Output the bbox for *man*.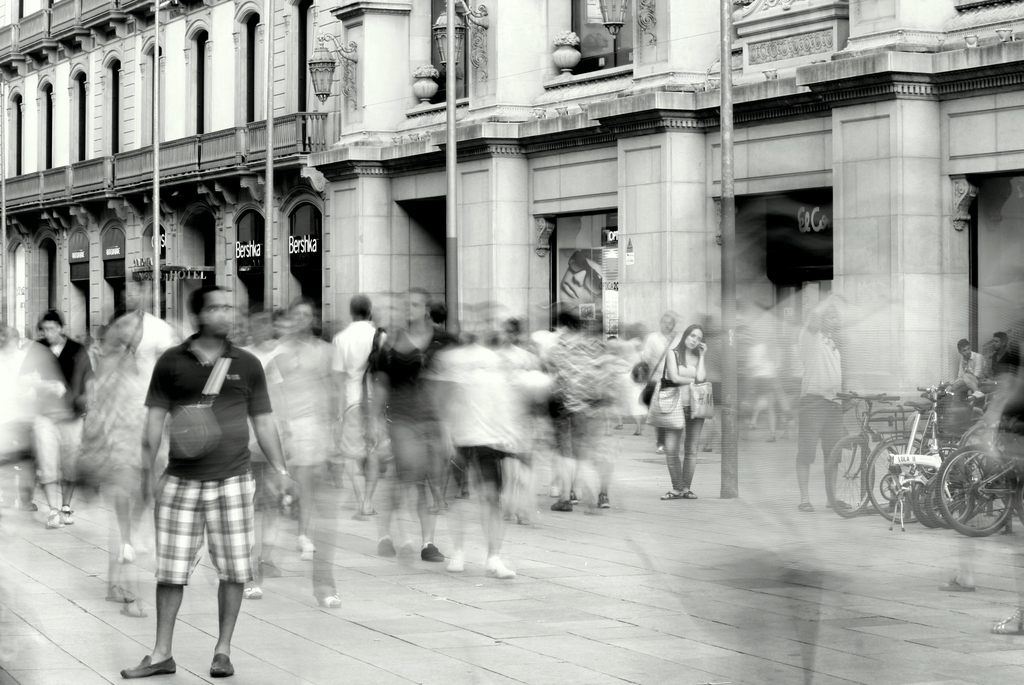
locate(799, 288, 852, 513).
